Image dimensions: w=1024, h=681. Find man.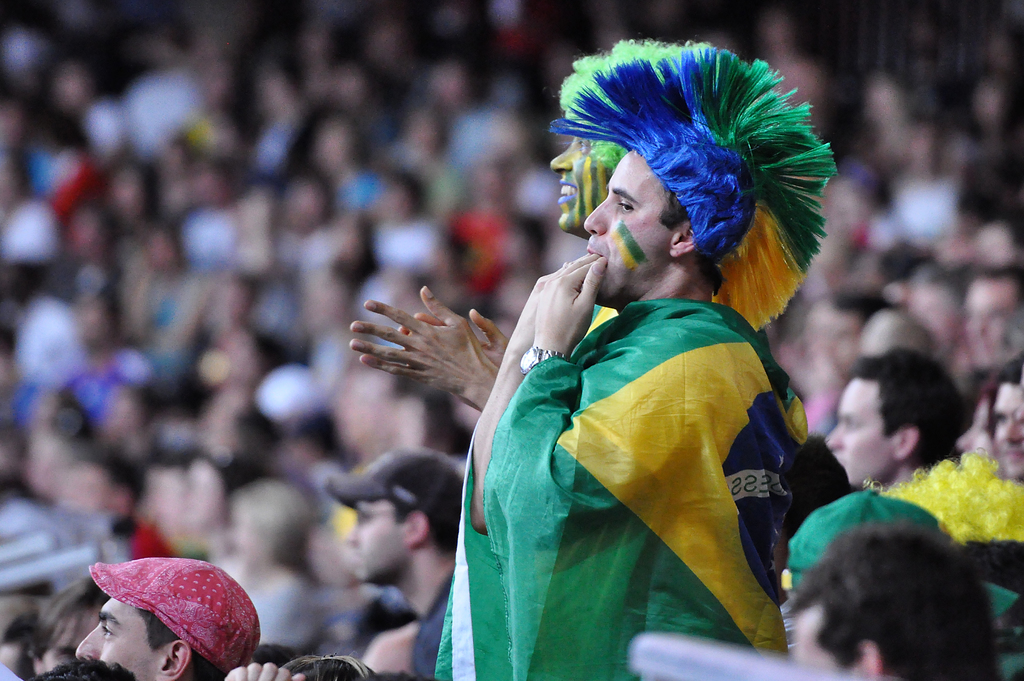
(320, 436, 463, 622).
